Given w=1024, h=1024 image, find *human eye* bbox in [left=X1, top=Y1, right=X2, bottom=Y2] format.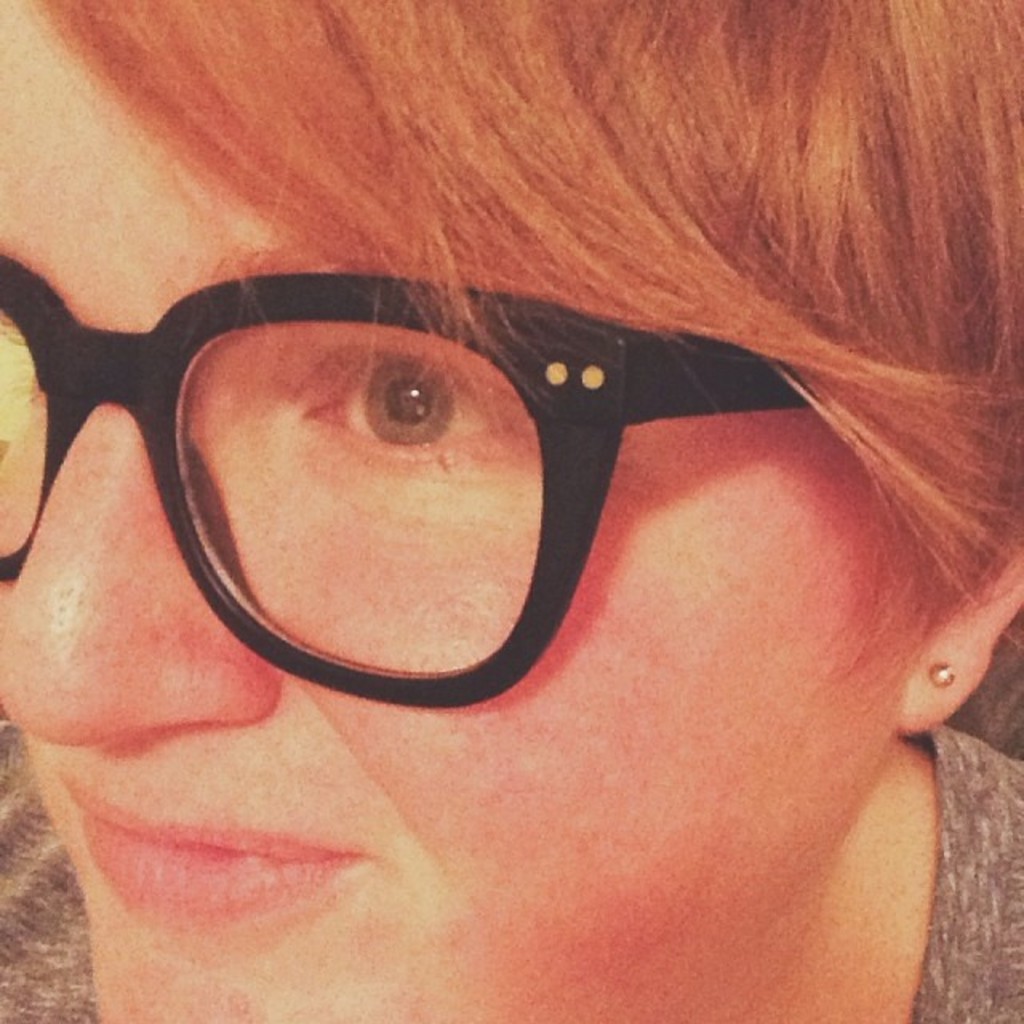
[left=290, top=330, right=536, bottom=491].
